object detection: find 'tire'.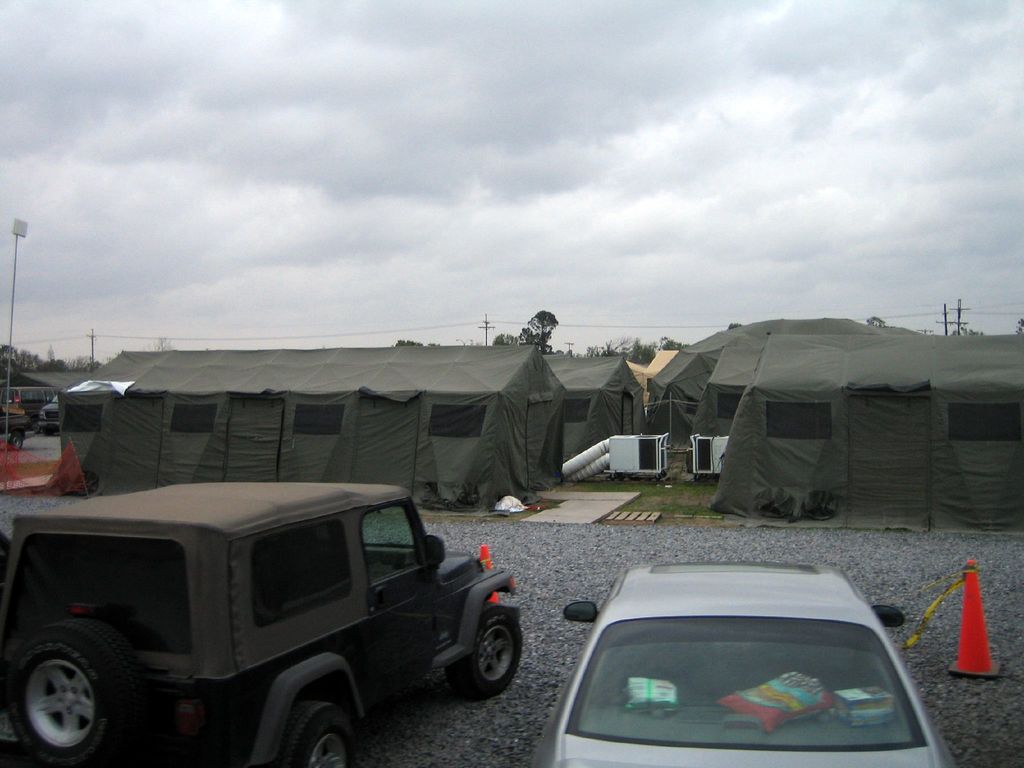
10,621,124,765.
